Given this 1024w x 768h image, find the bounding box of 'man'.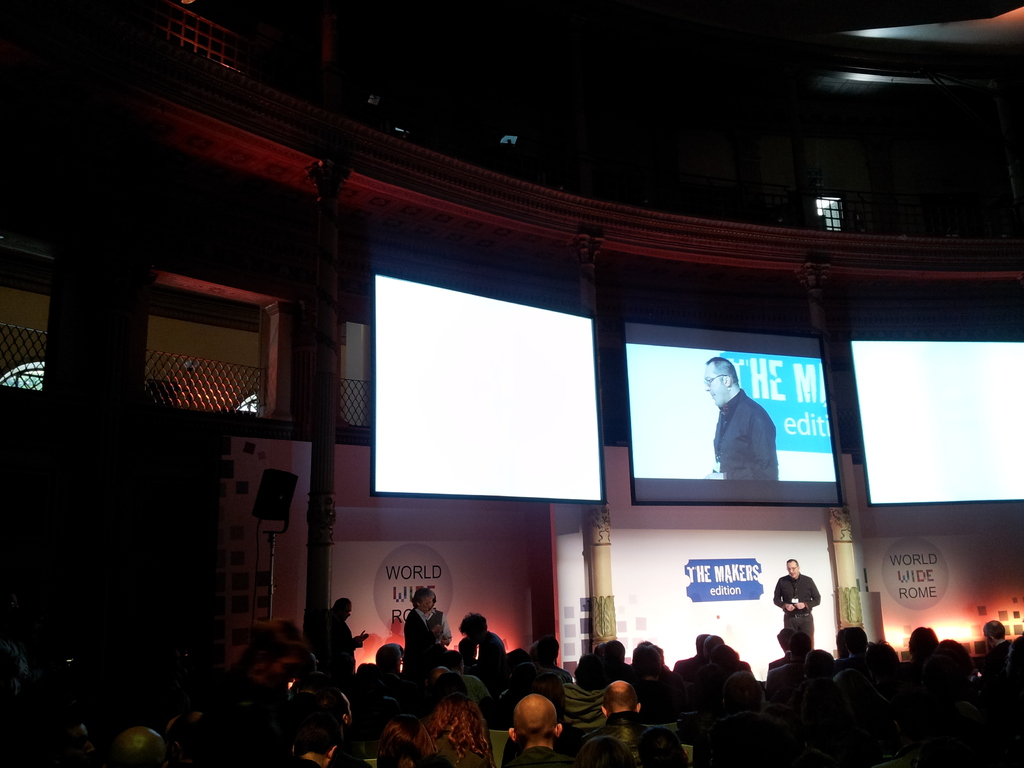
region(282, 707, 346, 767).
